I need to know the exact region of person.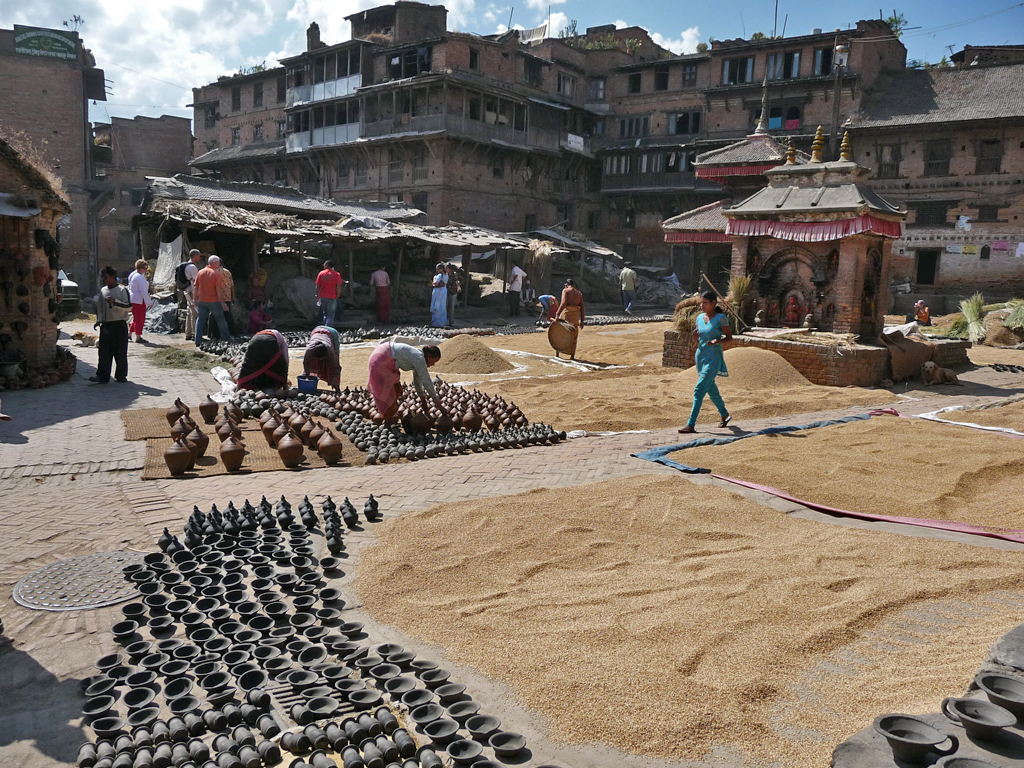
Region: select_region(535, 291, 560, 331).
